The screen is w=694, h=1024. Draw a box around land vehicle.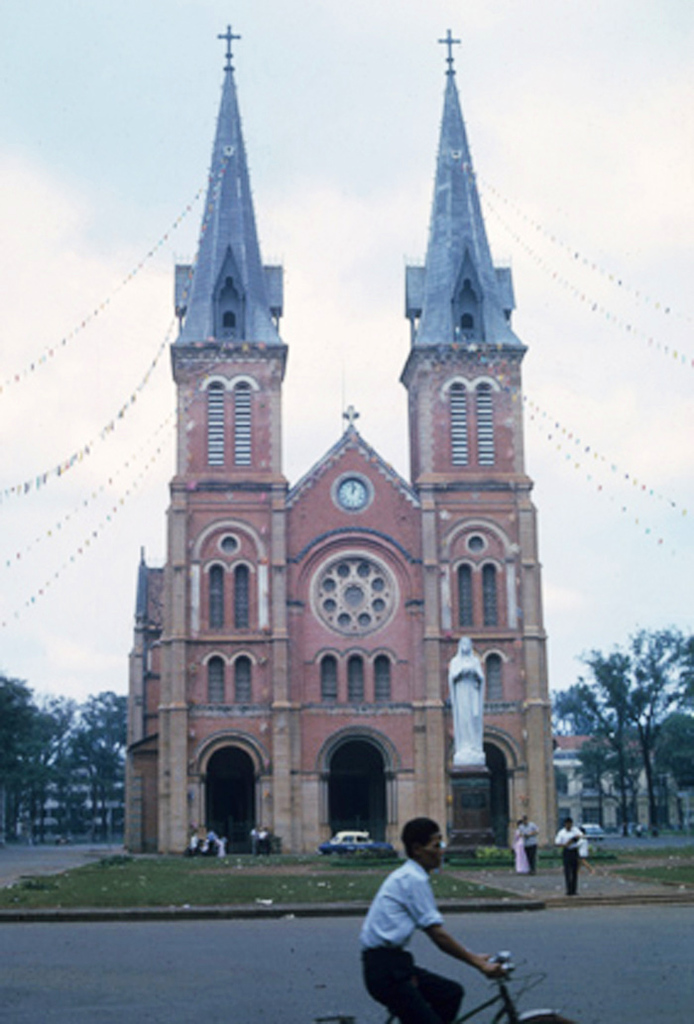
<region>317, 953, 567, 1023</region>.
